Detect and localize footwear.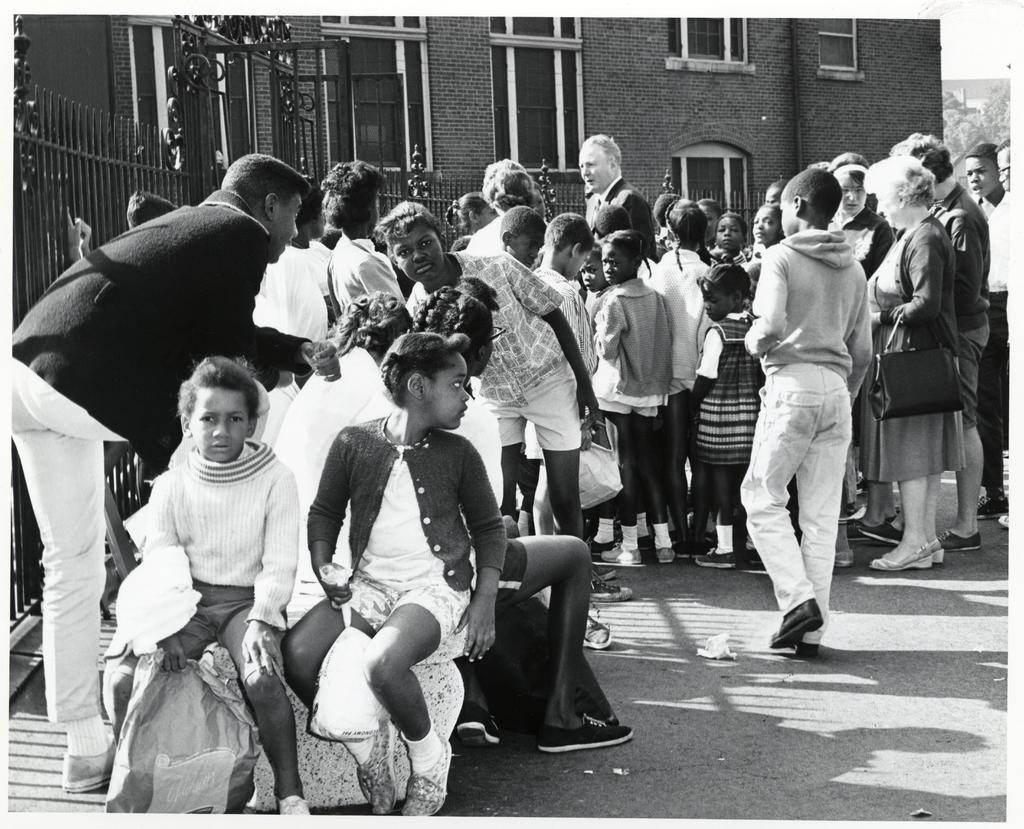
Localized at {"left": 593, "top": 561, "right": 616, "bottom": 577}.
